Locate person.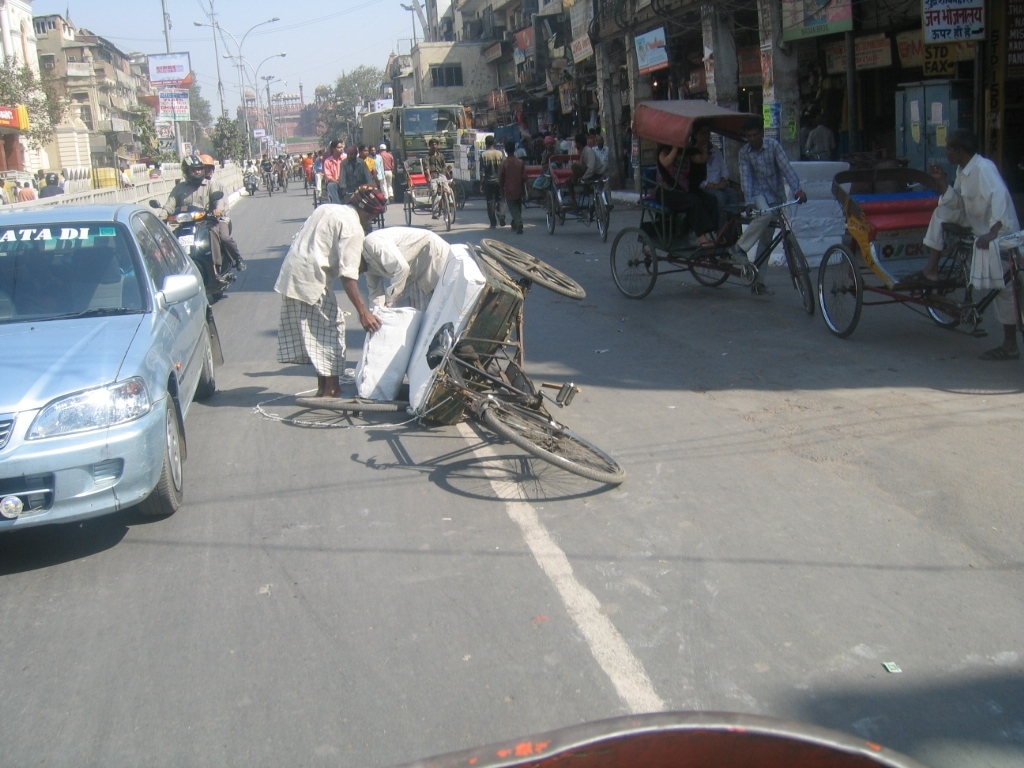
Bounding box: crop(357, 225, 450, 321).
